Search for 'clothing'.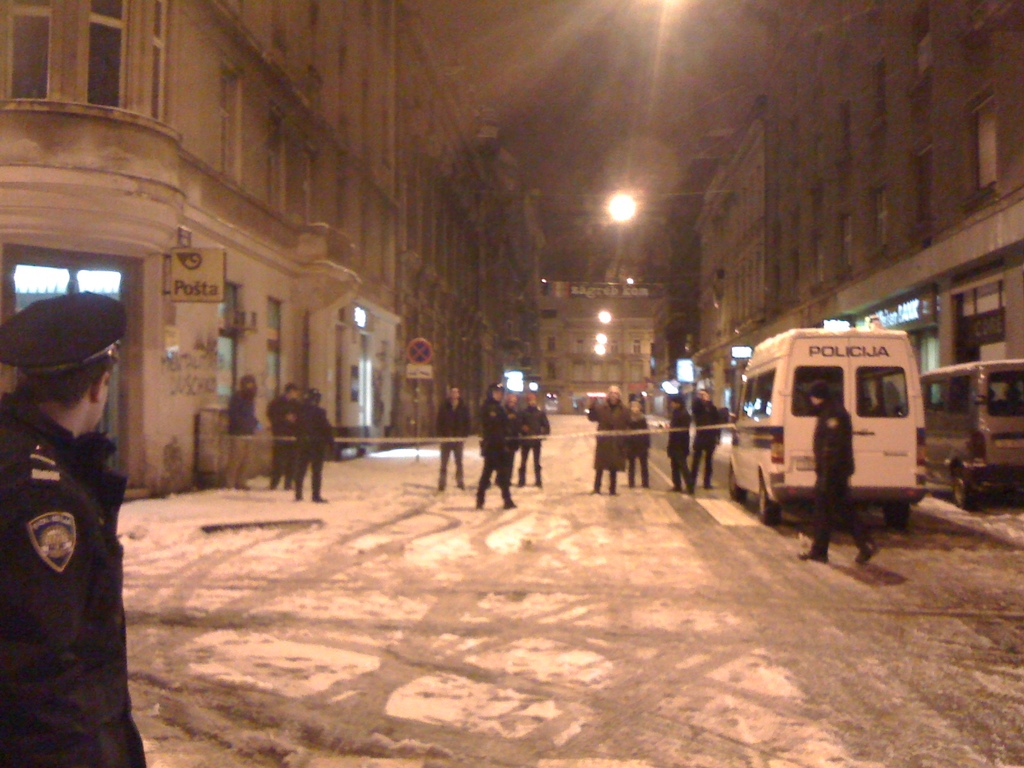
Found at 595/403/634/491.
